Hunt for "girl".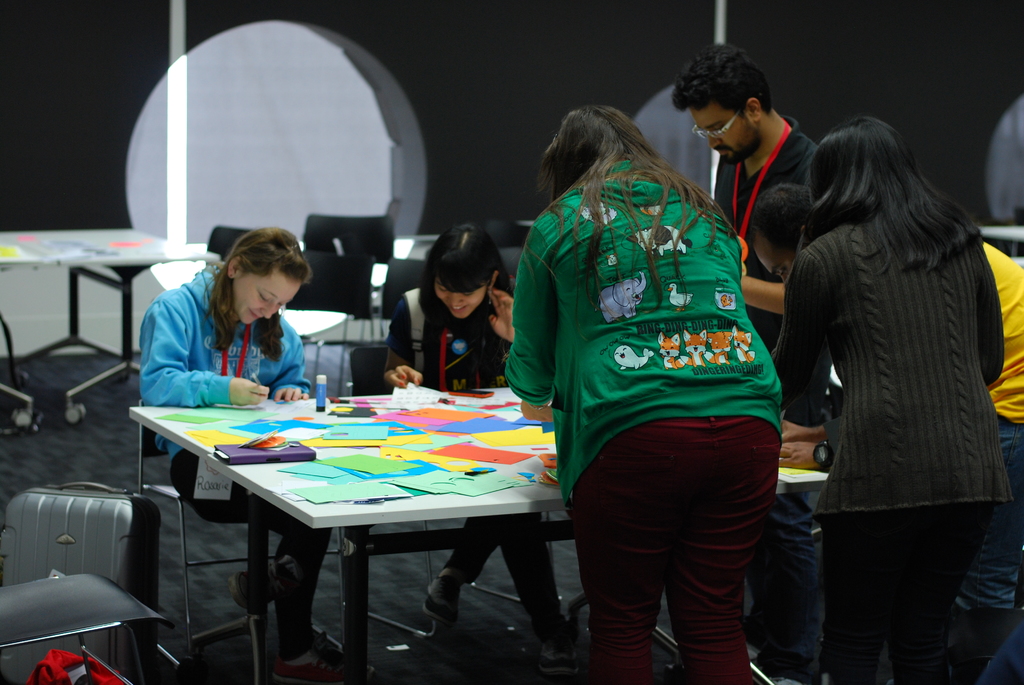
Hunted down at 483 51 823 678.
